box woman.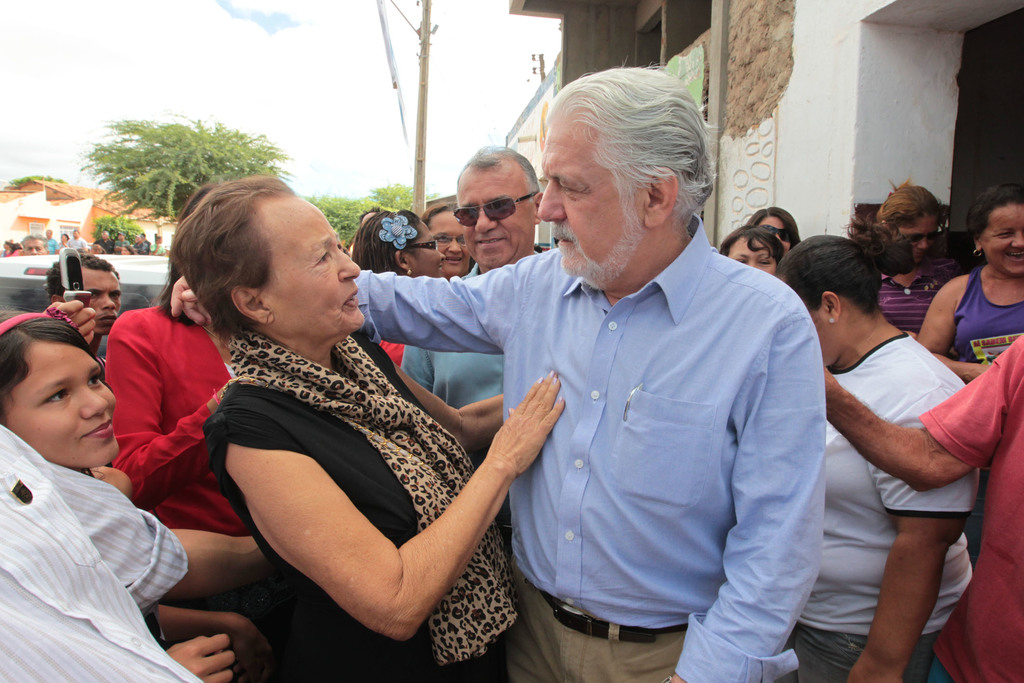
Rect(873, 172, 966, 347).
